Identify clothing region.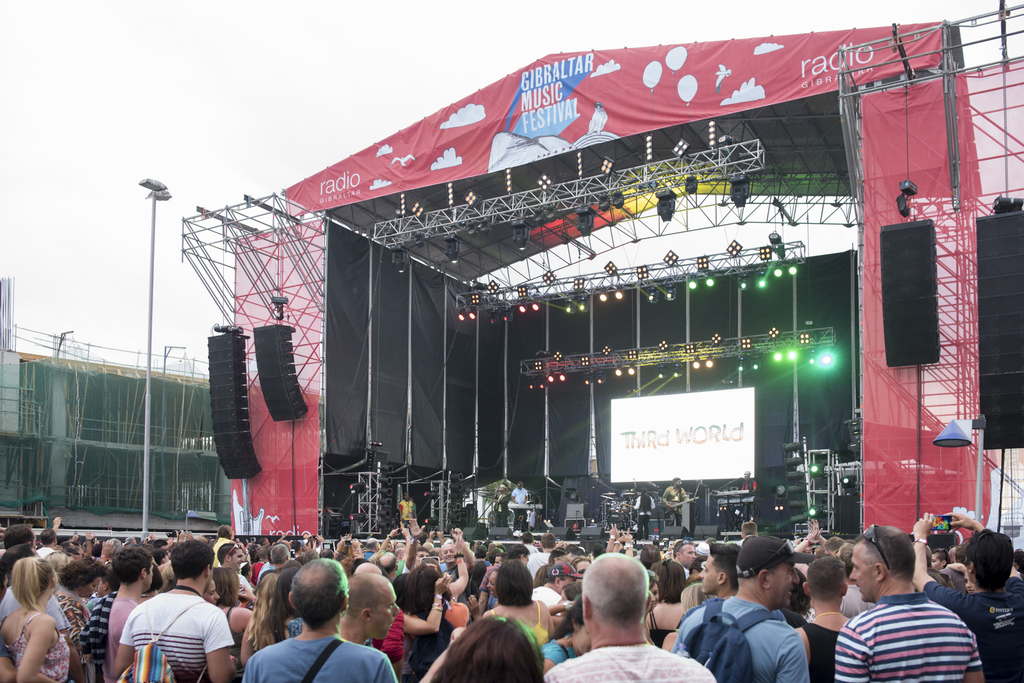
Region: 663:596:810:682.
